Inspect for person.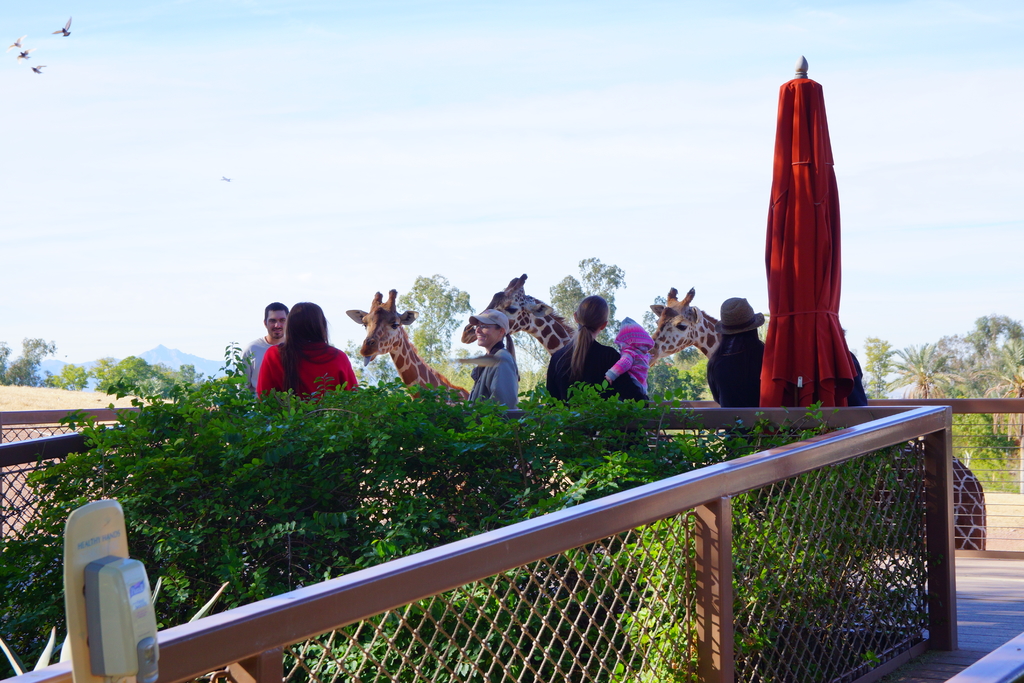
Inspection: [596, 320, 649, 395].
